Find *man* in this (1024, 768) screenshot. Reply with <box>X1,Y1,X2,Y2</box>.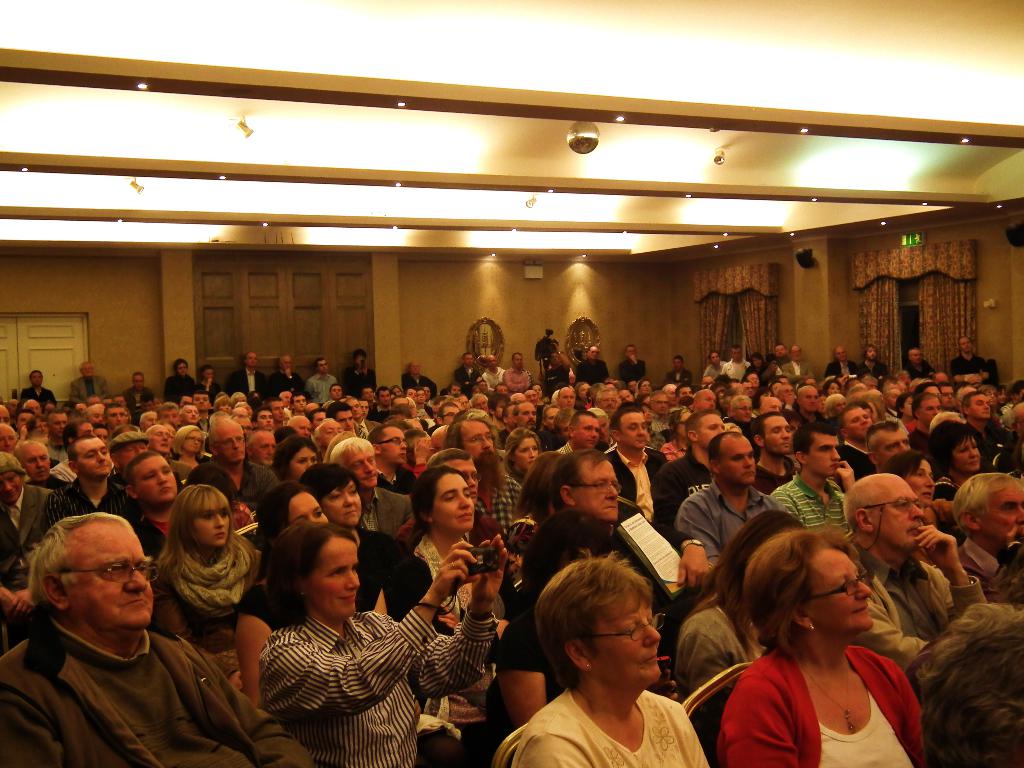
<box>740,380,757,401</box>.
